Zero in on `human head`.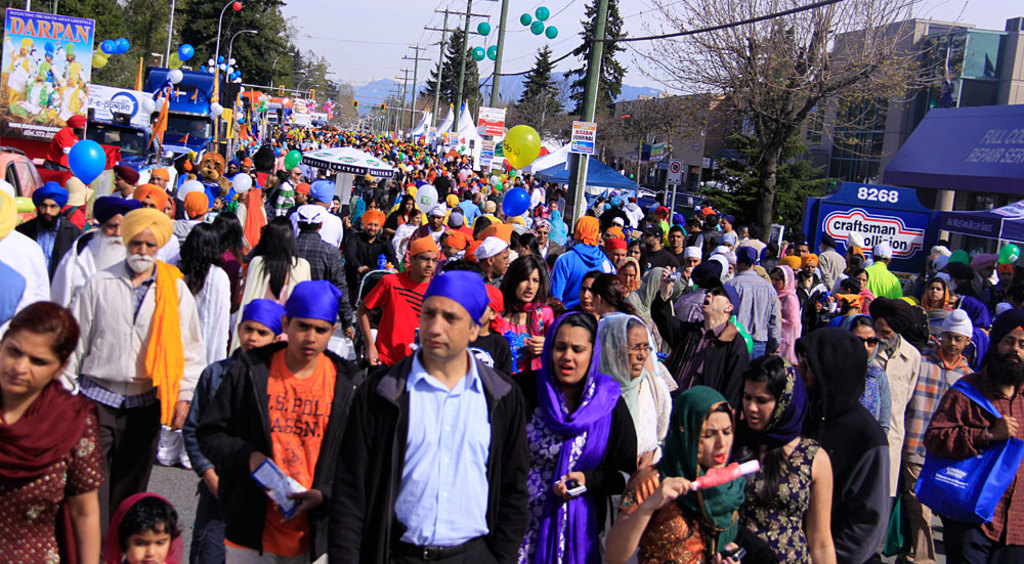
Zeroed in: box(926, 277, 944, 303).
